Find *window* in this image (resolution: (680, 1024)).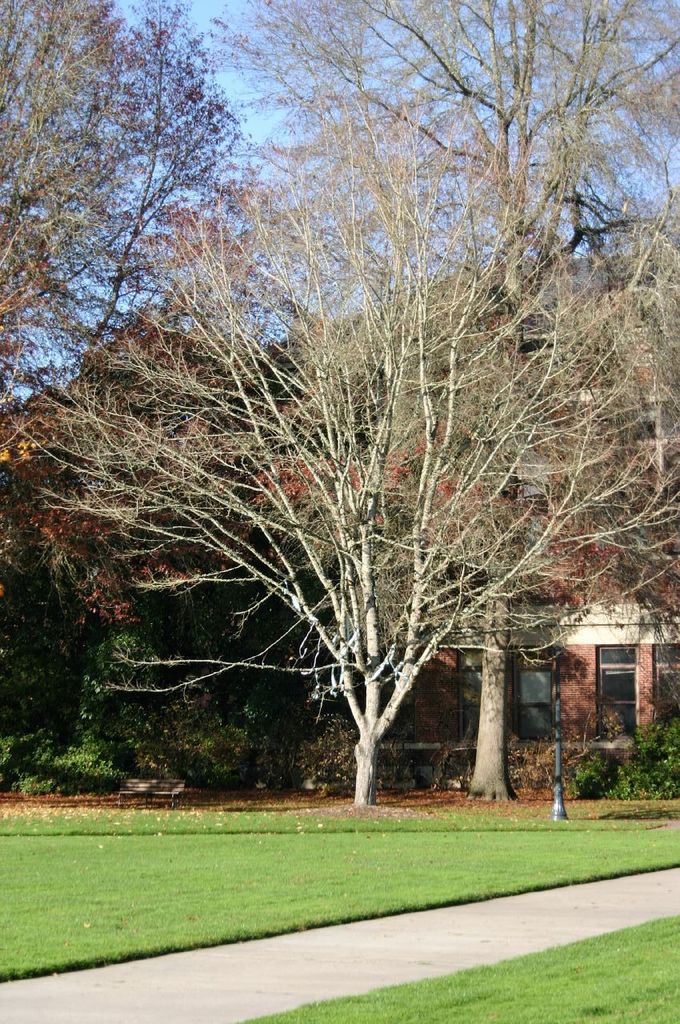
[x1=594, y1=640, x2=639, y2=746].
